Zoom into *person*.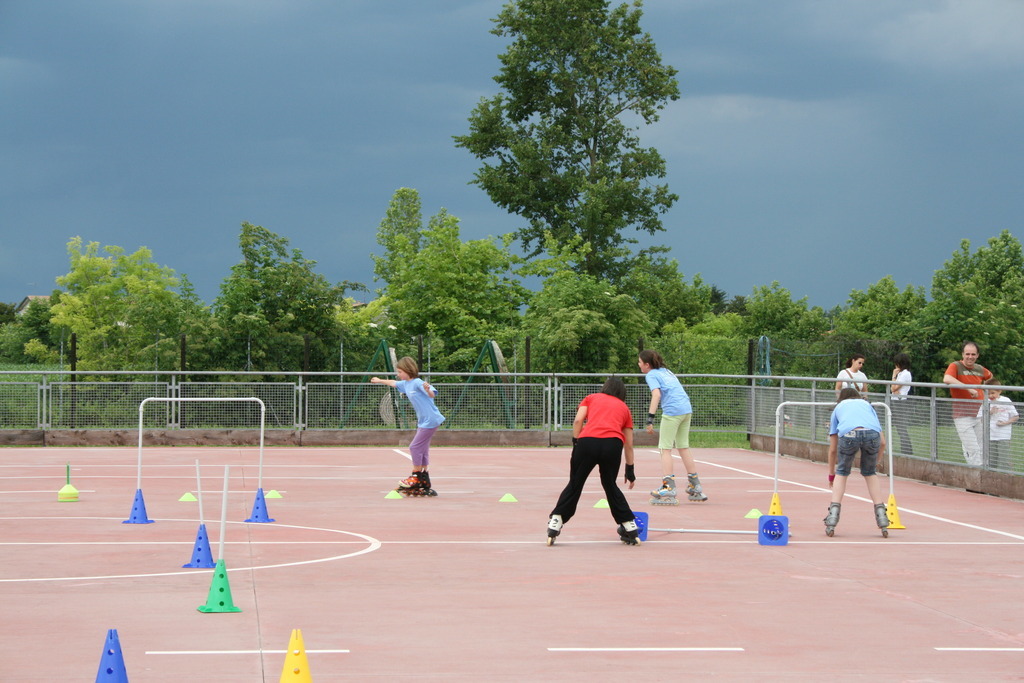
Zoom target: BBox(973, 379, 1011, 463).
